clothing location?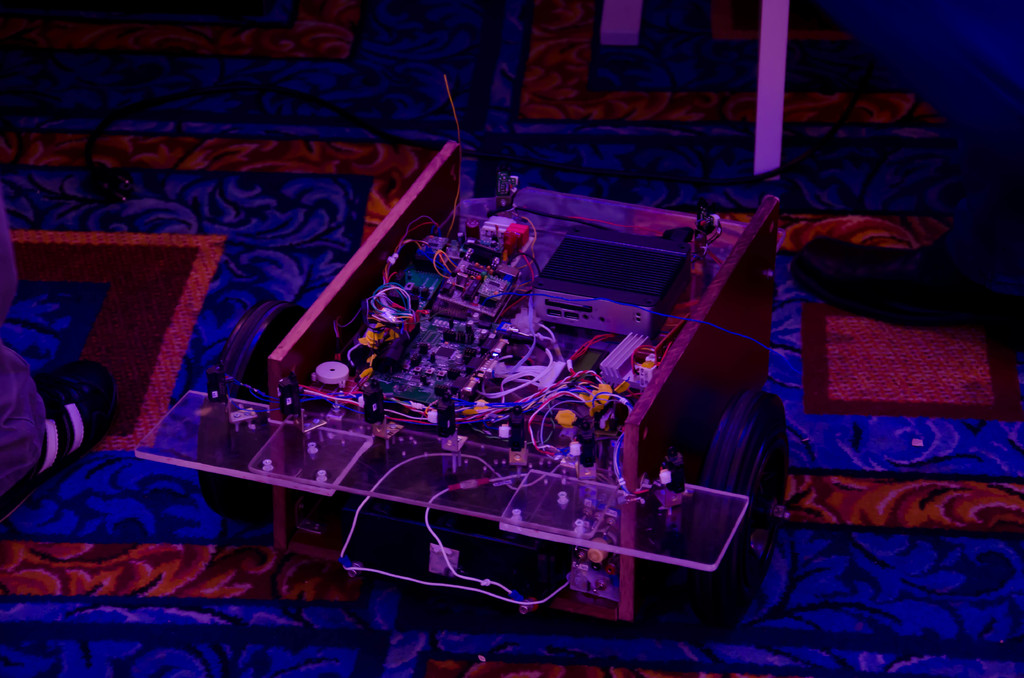
(0,198,49,507)
